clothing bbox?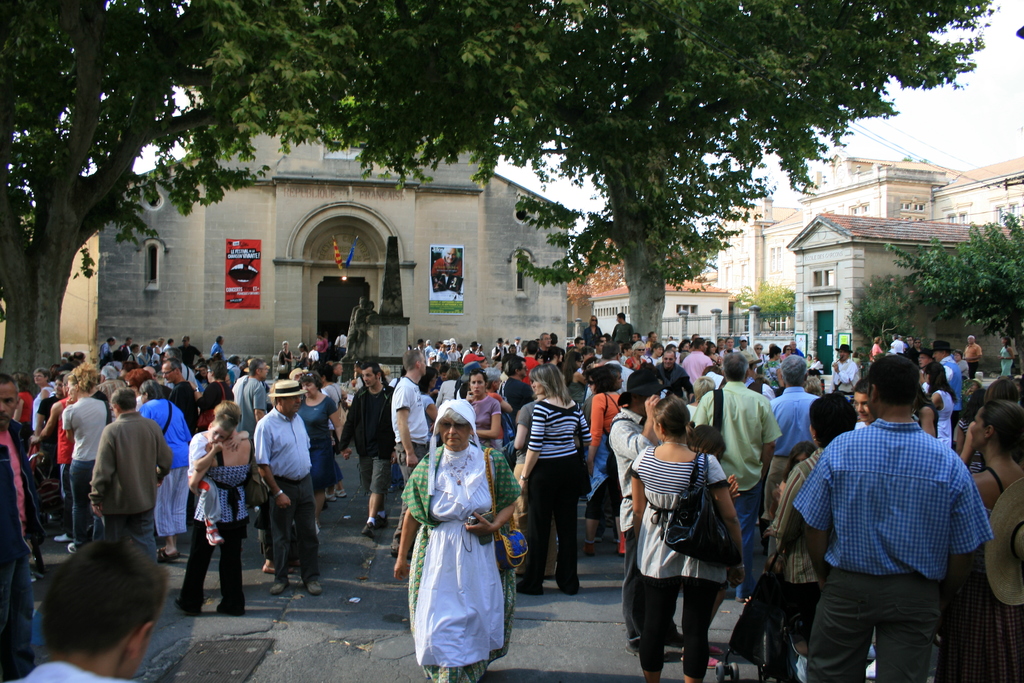
92:415:169:545
